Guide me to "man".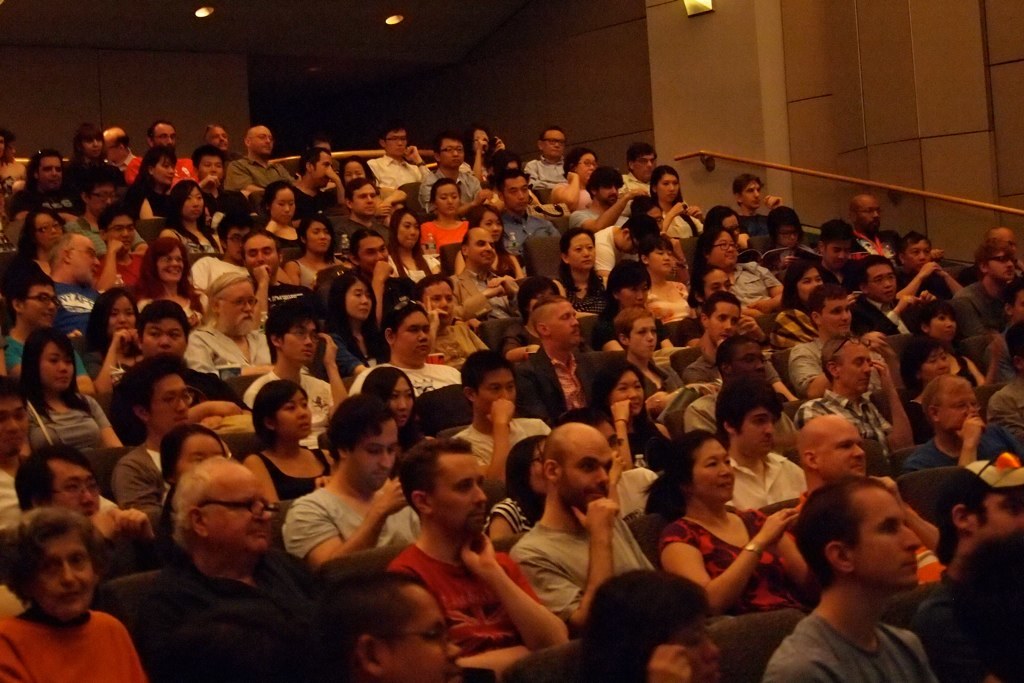
Guidance: BBox(487, 170, 566, 272).
